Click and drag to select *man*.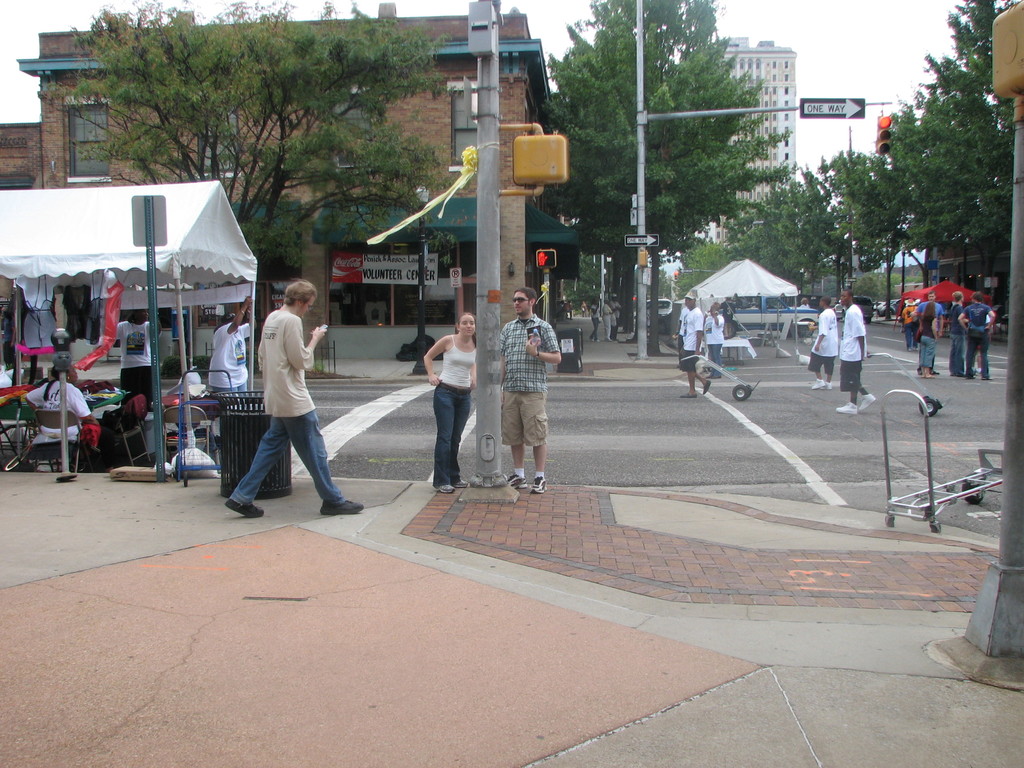
Selection: 610 292 622 340.
